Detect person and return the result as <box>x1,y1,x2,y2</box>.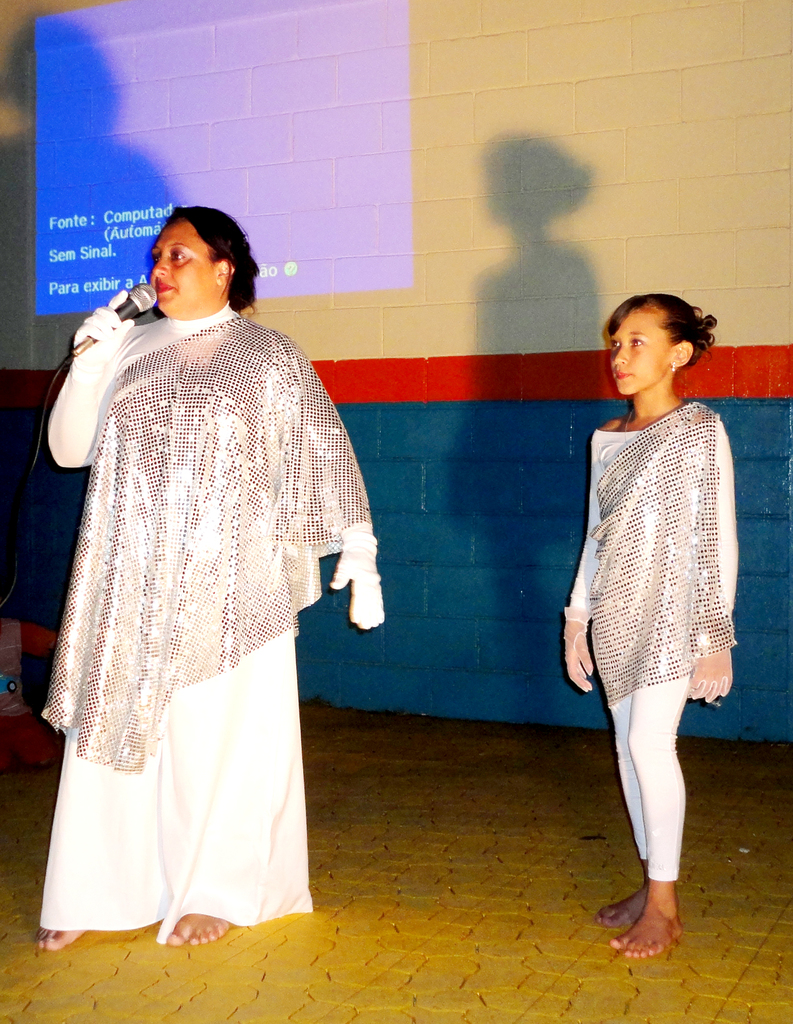
<box>29,202,390,944</box>.
